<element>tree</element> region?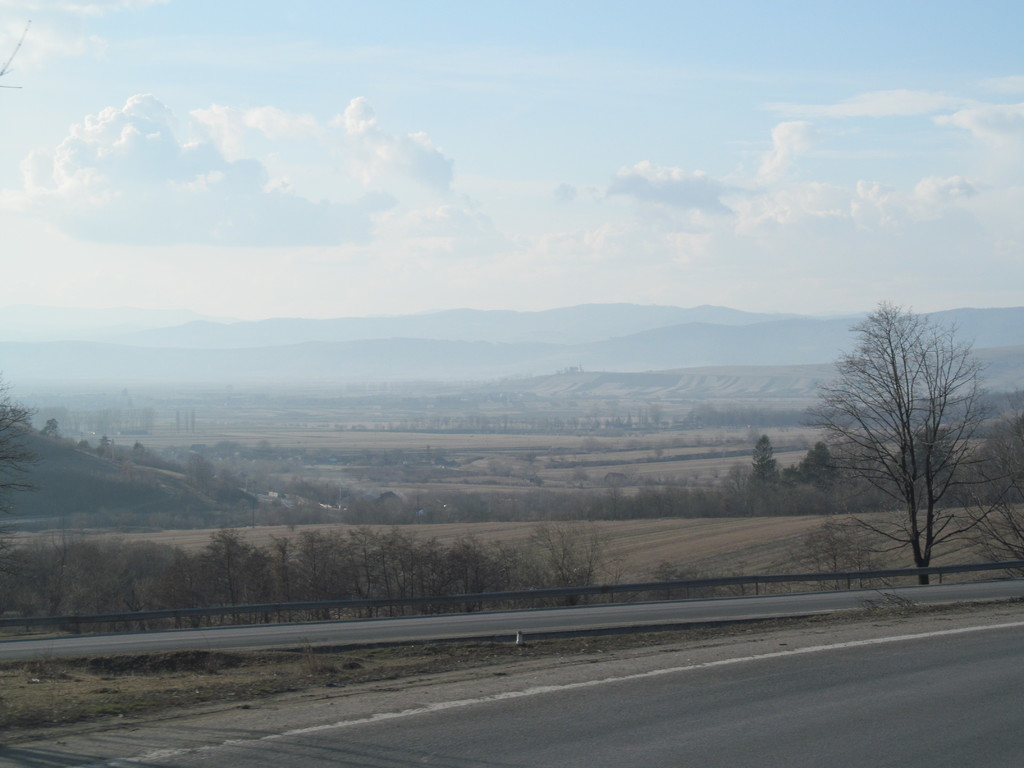
locate(97, 432, 108, 452)
